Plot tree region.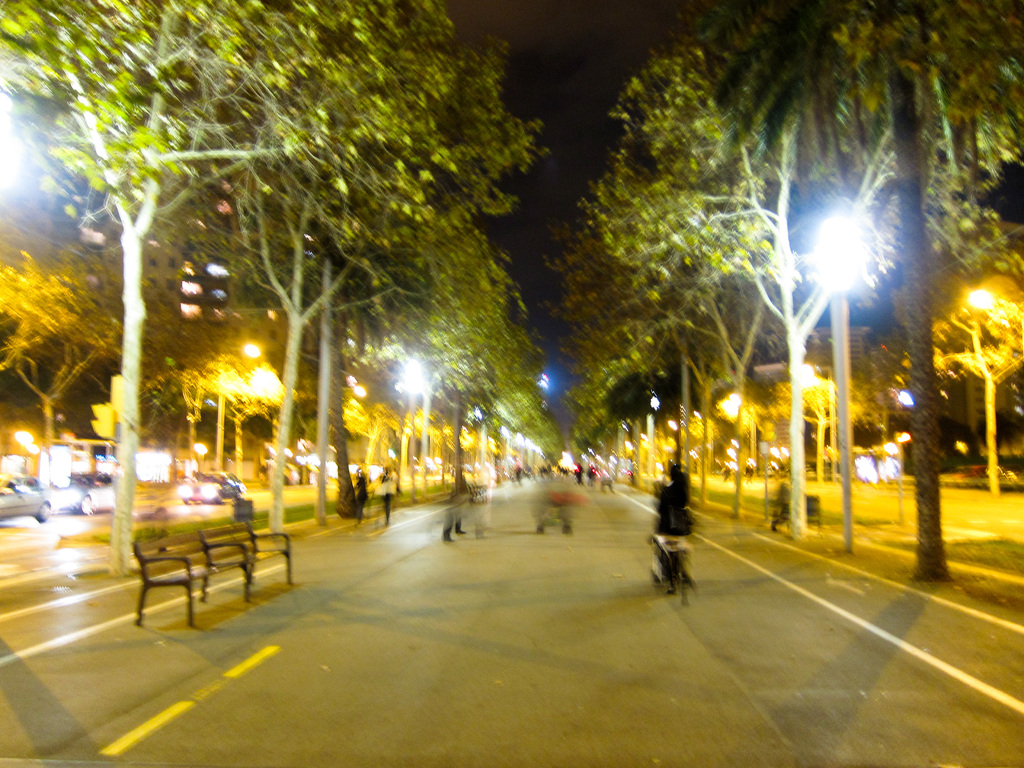
Plotted at <bbox>703, 385, 756, 446</bbox>.
